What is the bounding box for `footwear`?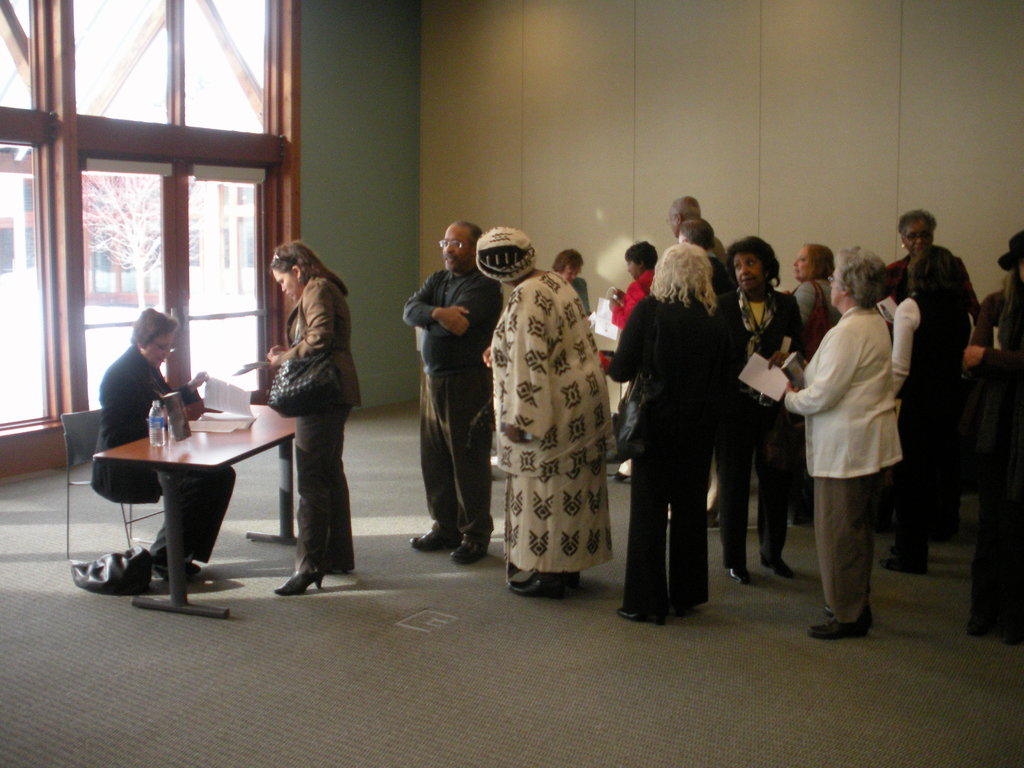
rect(966, 616, 986, 632).
